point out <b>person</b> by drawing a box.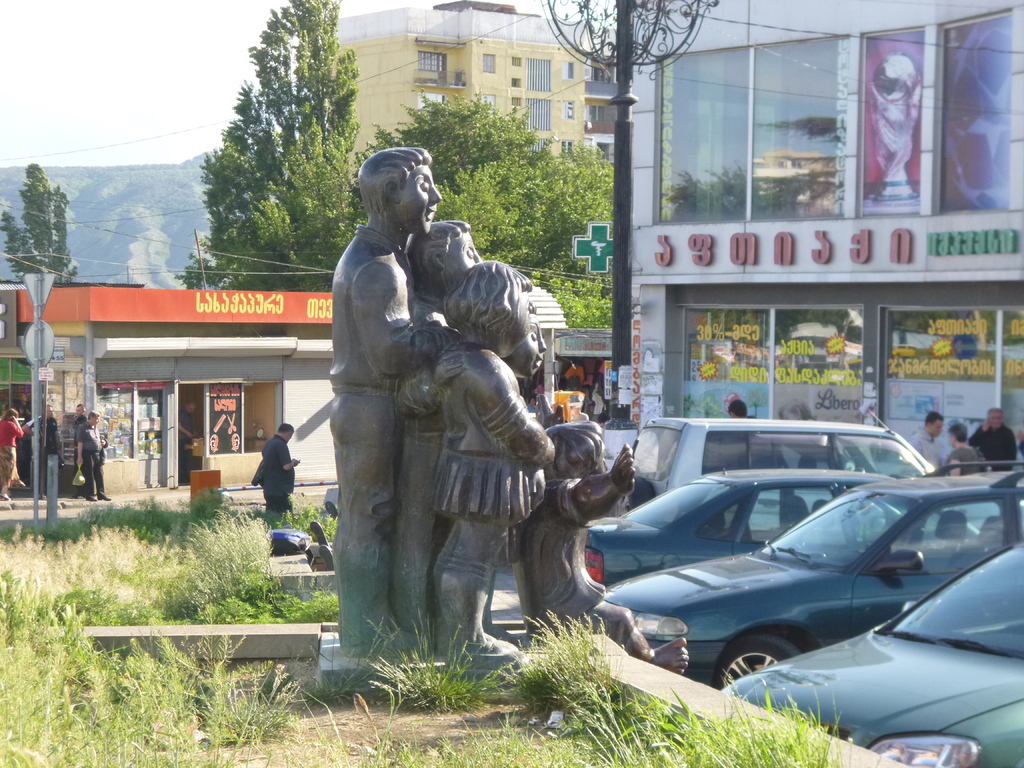
<bbox>945, 423, 995, 483</bbox>.
